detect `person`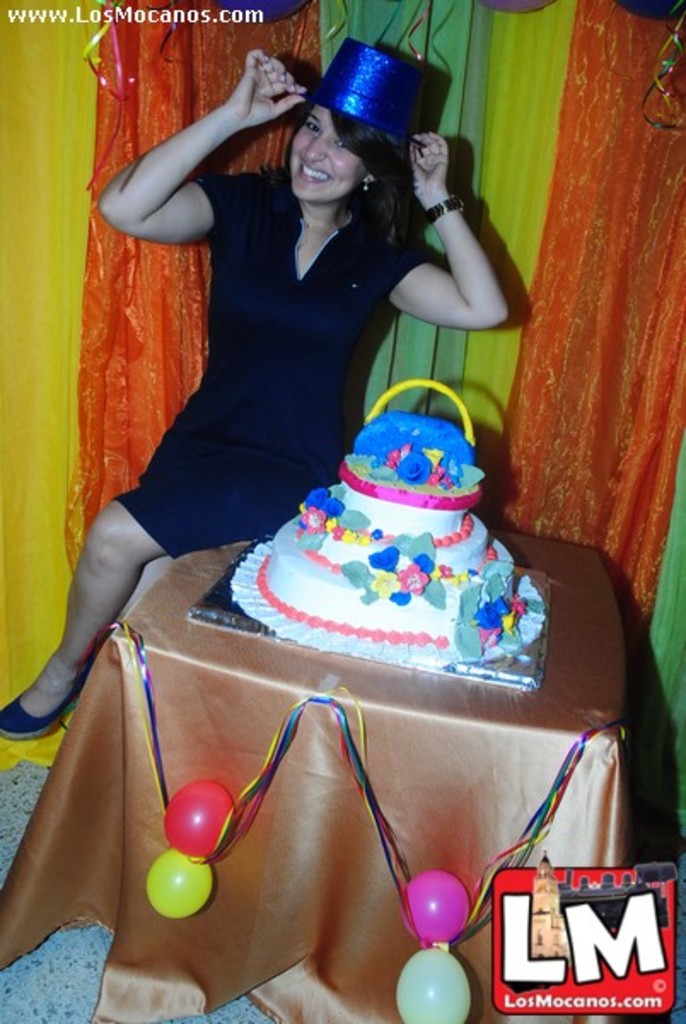
rect(73, 24, 476, 650)
